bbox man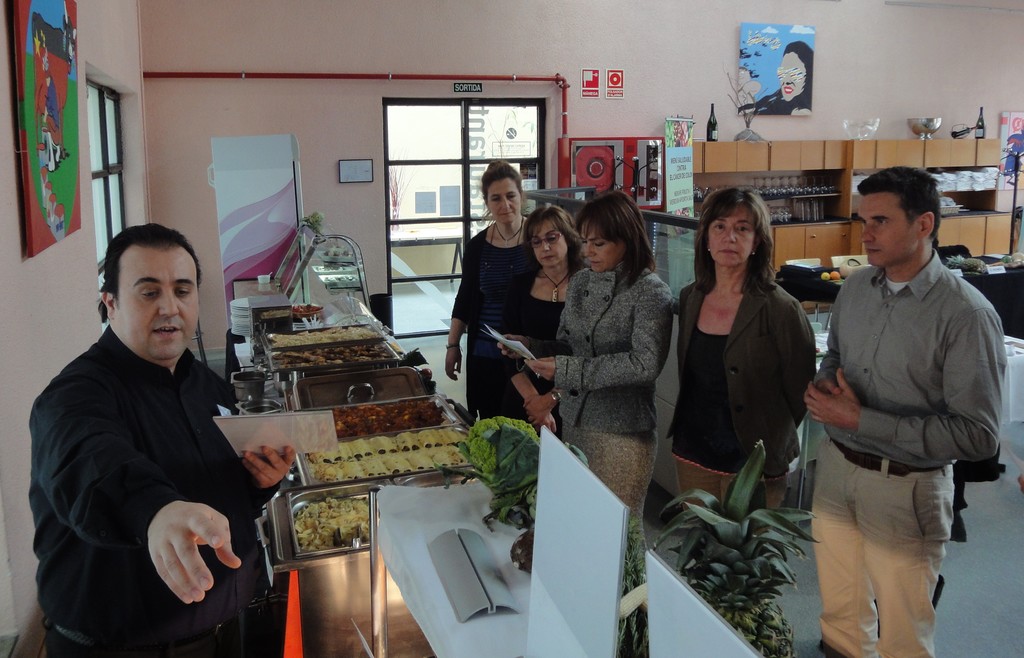
BBox(800, 164, 1006, 657)
